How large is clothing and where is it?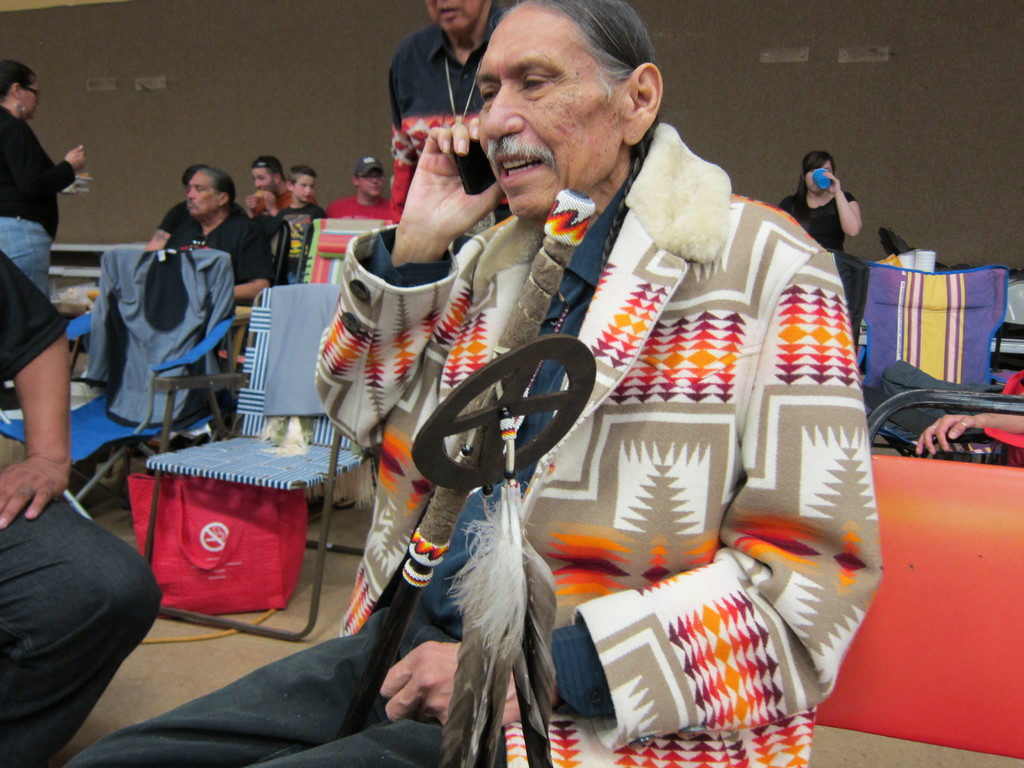
Bounding box: [275,198,321,282].
